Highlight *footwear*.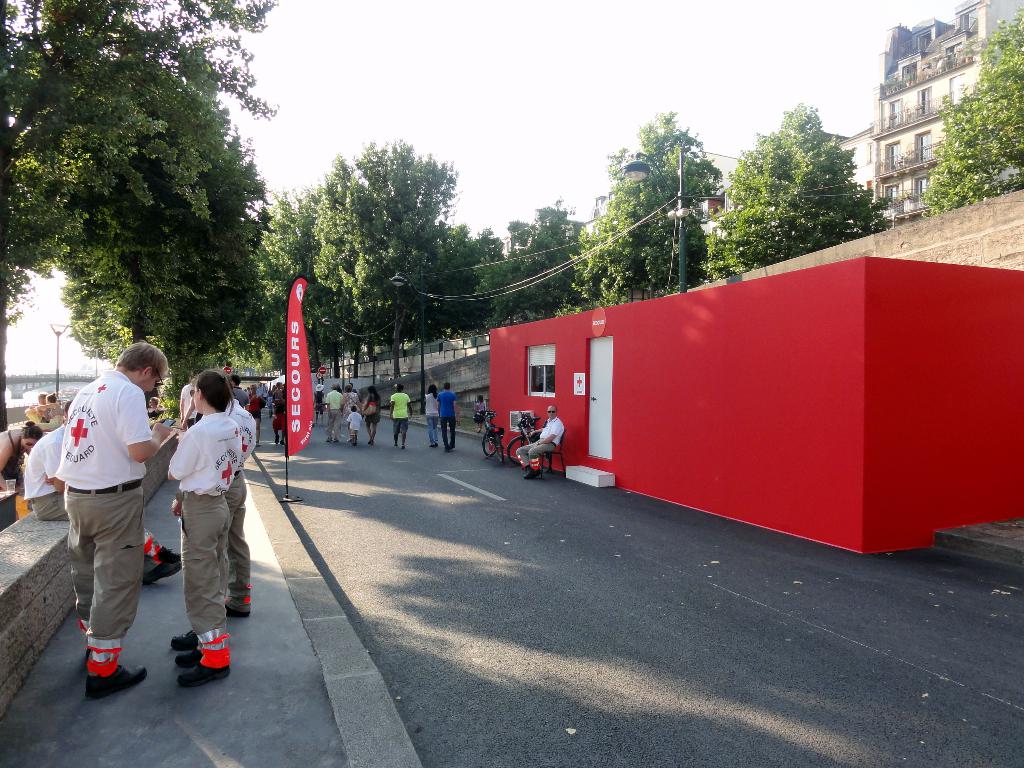
Highlighted region: (x1=402, y1=445, x2=406, y2=447).
